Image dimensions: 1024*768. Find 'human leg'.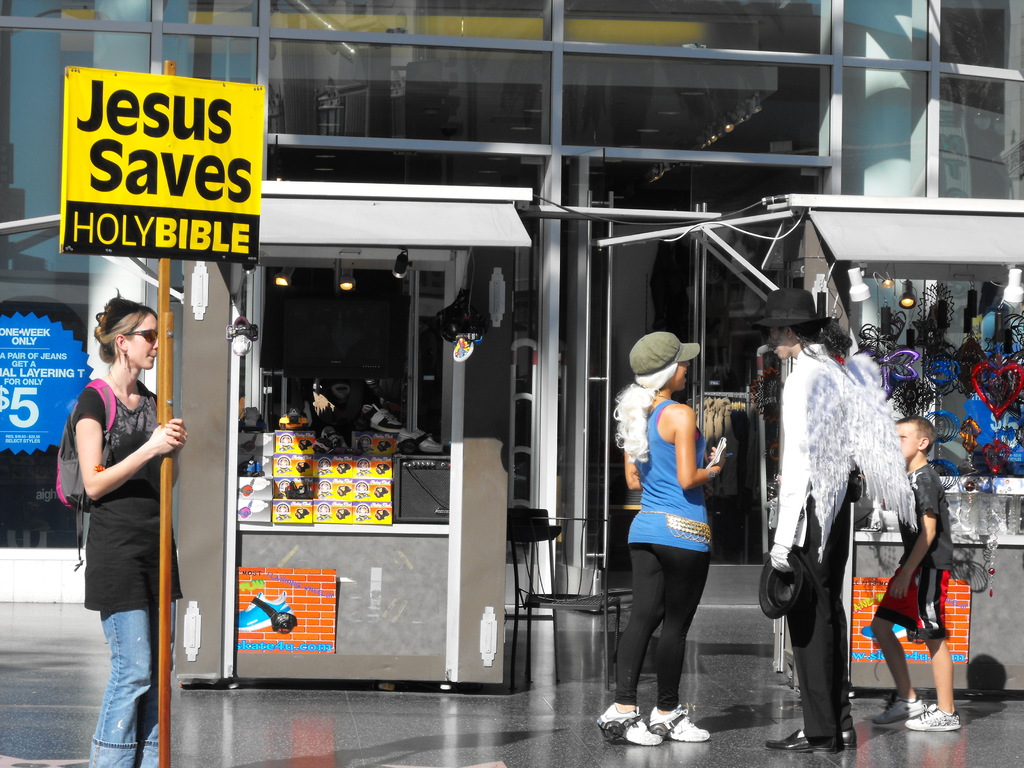
{"x1": 907, "y1": 554, "x2": 961, "y2": 736}.
